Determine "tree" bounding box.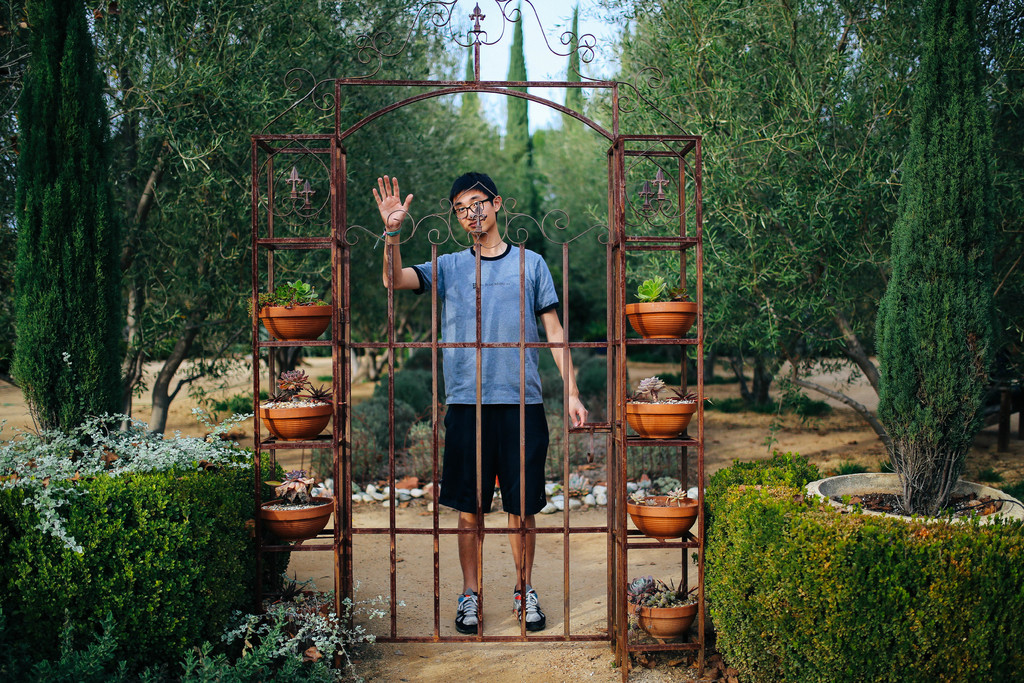
Determined: (x1=618, y1=0, x2=913, y2=402).
